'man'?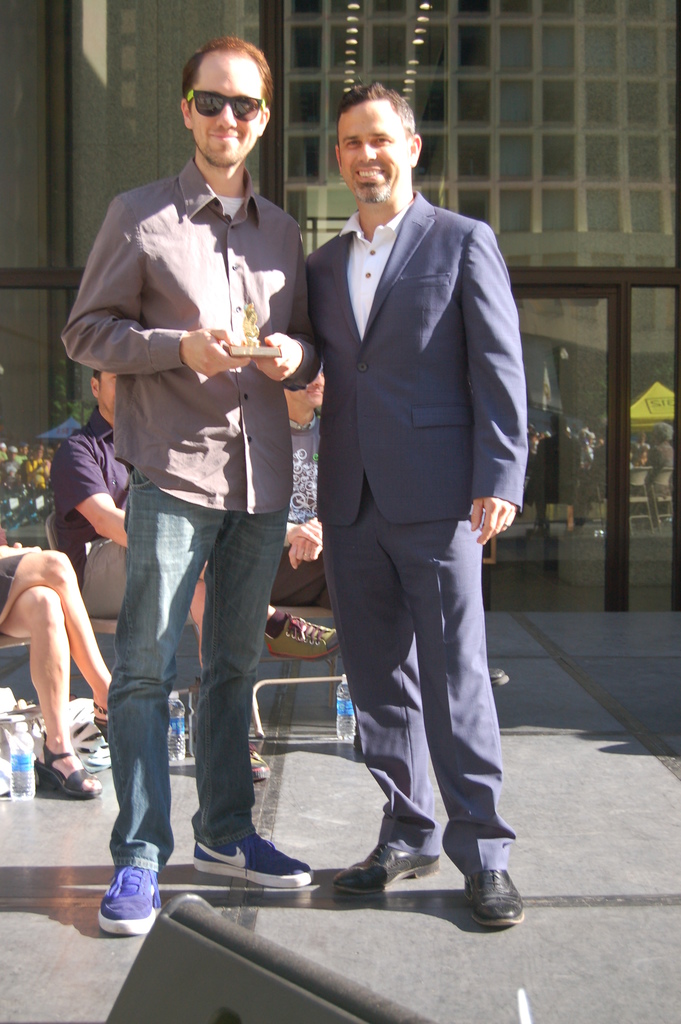
pyautogui.locateOnScreen(50, 362, 351, 772)
